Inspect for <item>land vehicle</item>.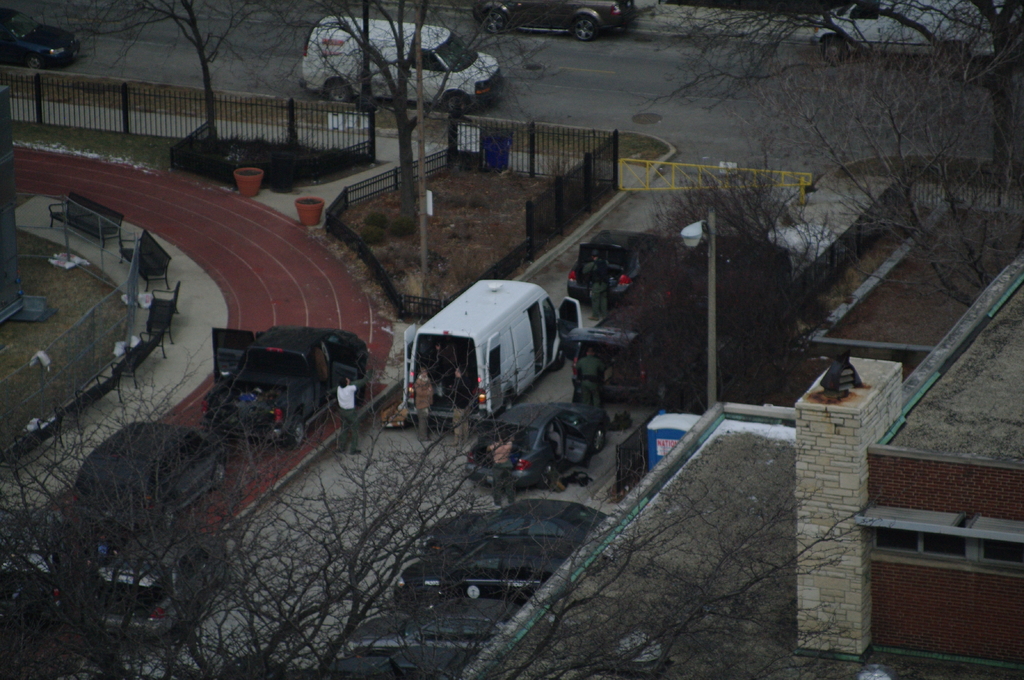
Inspection: detection(467, 406, 604, 485).
